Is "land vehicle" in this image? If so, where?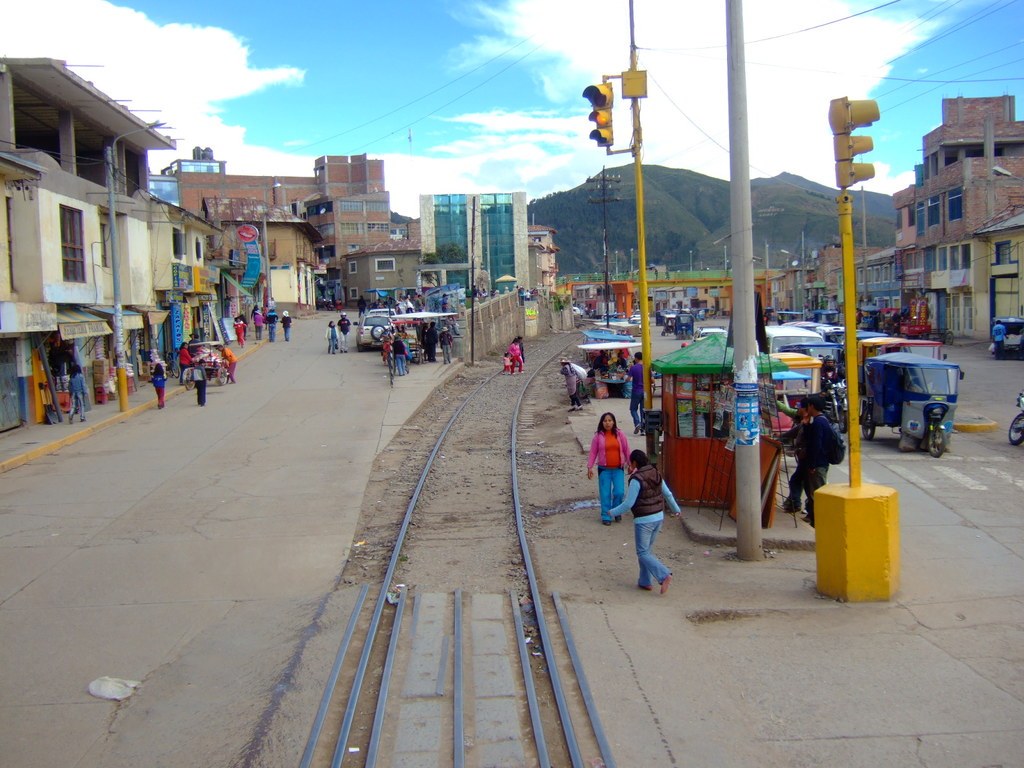
Yes, at (left=365, top=306, right=402, bottom=332).
